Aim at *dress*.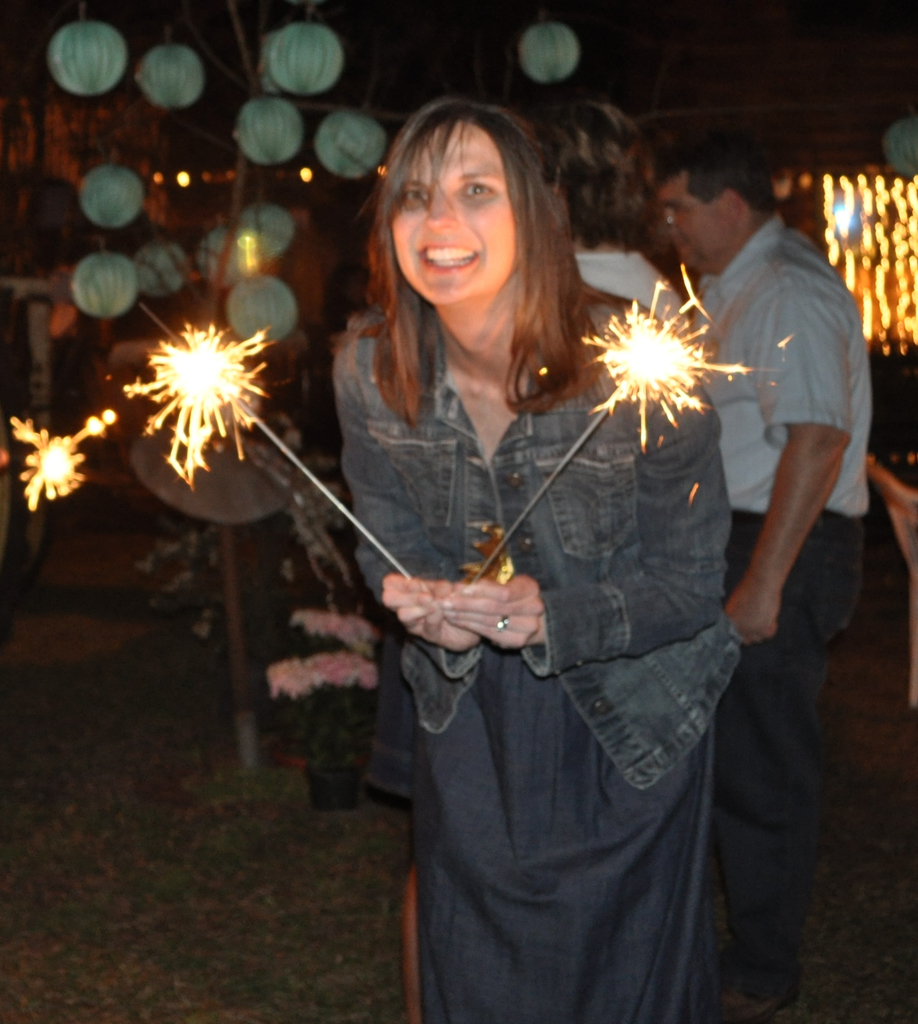
Aimed at 414 642 717 1023.
